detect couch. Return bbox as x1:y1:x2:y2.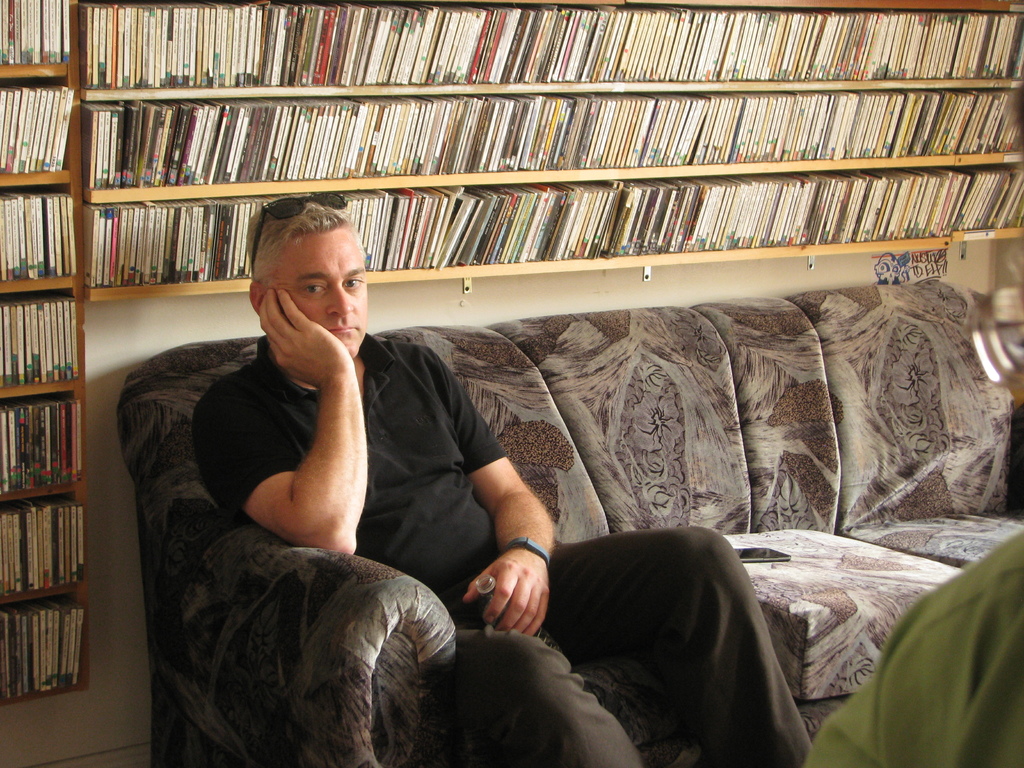
0:188:998:767.
